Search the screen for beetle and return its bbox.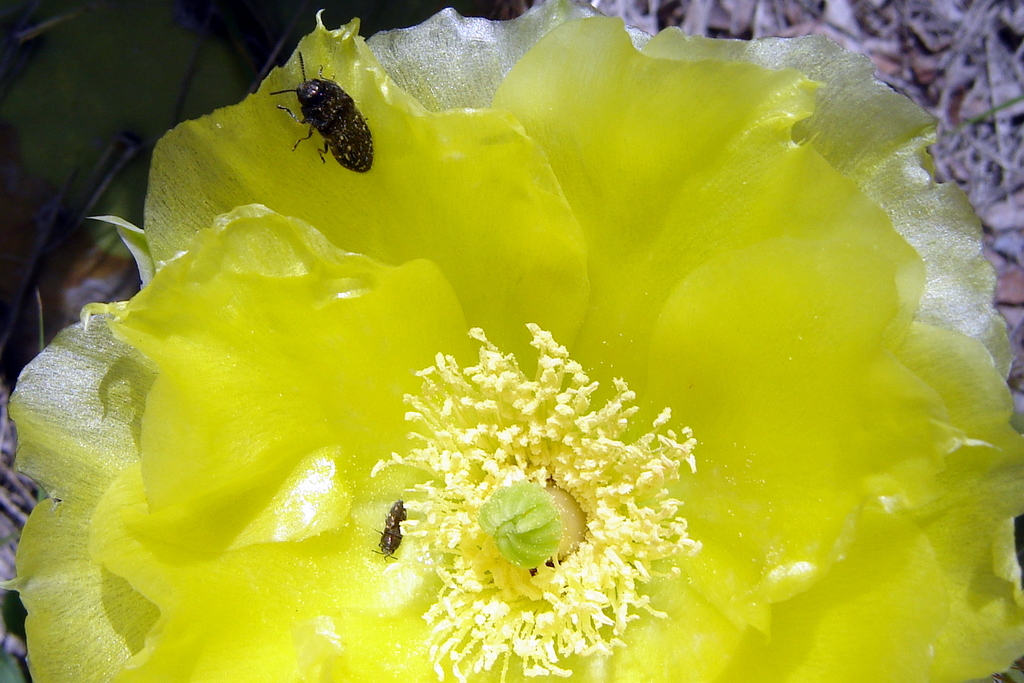
Found: pyautogui.locateOnScreen(375, 498, 412, 564).
